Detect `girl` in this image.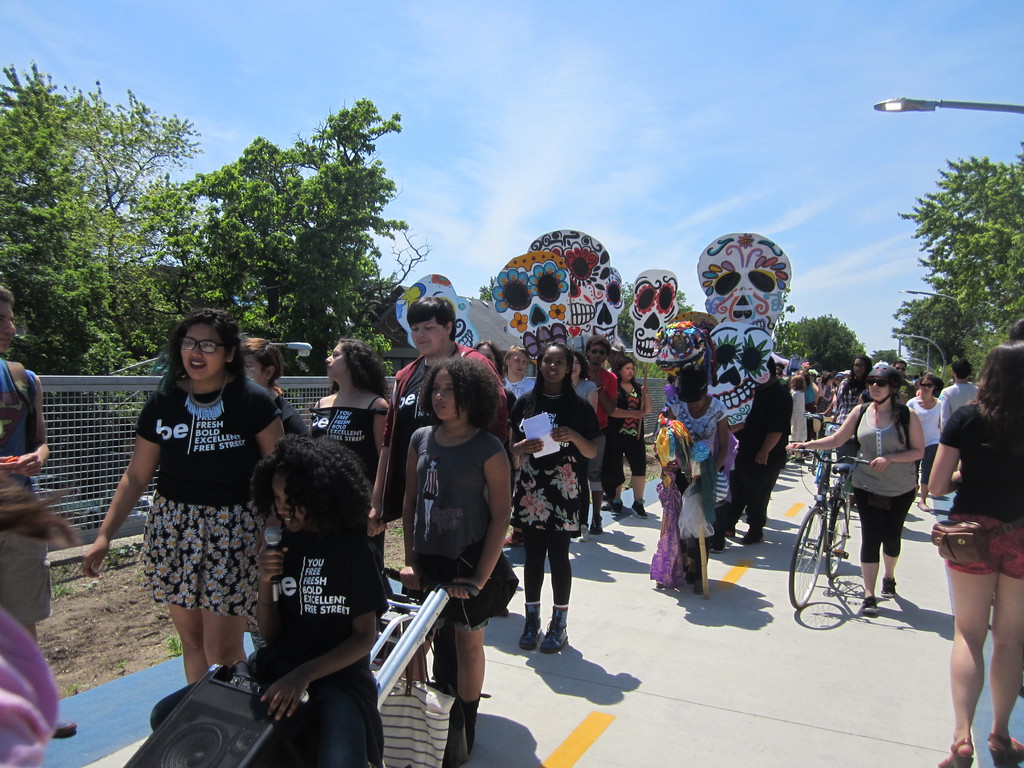
Detection: [82, 309, 283, 684].
